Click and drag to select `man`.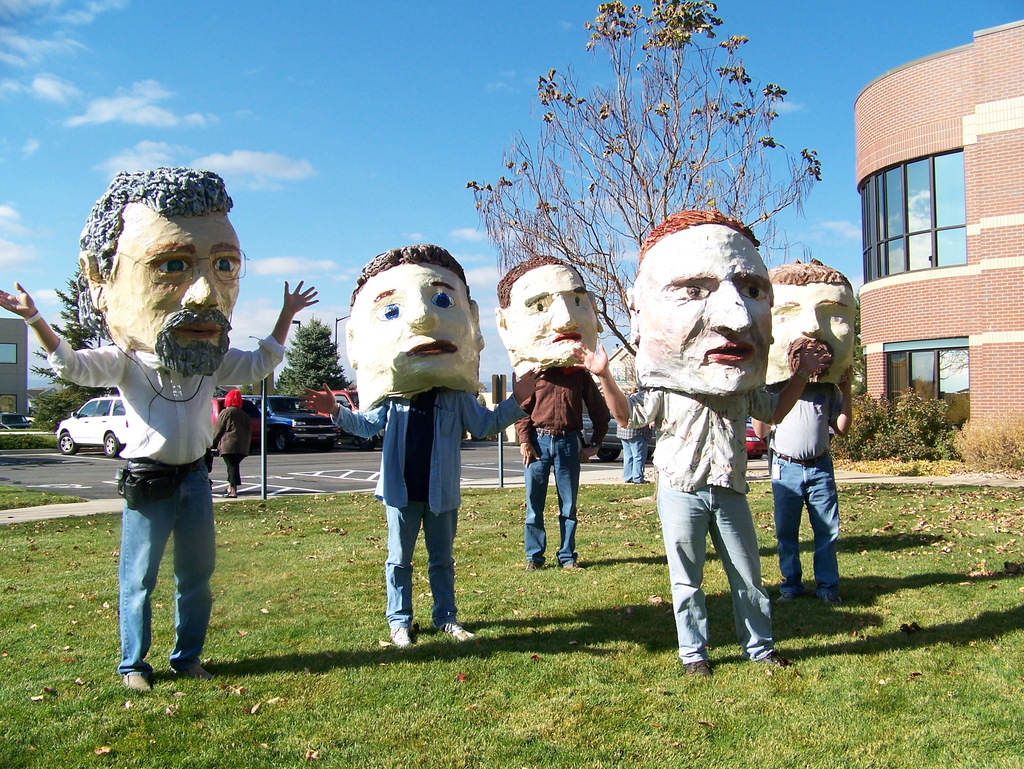
Selection: [0,171,323,693].
